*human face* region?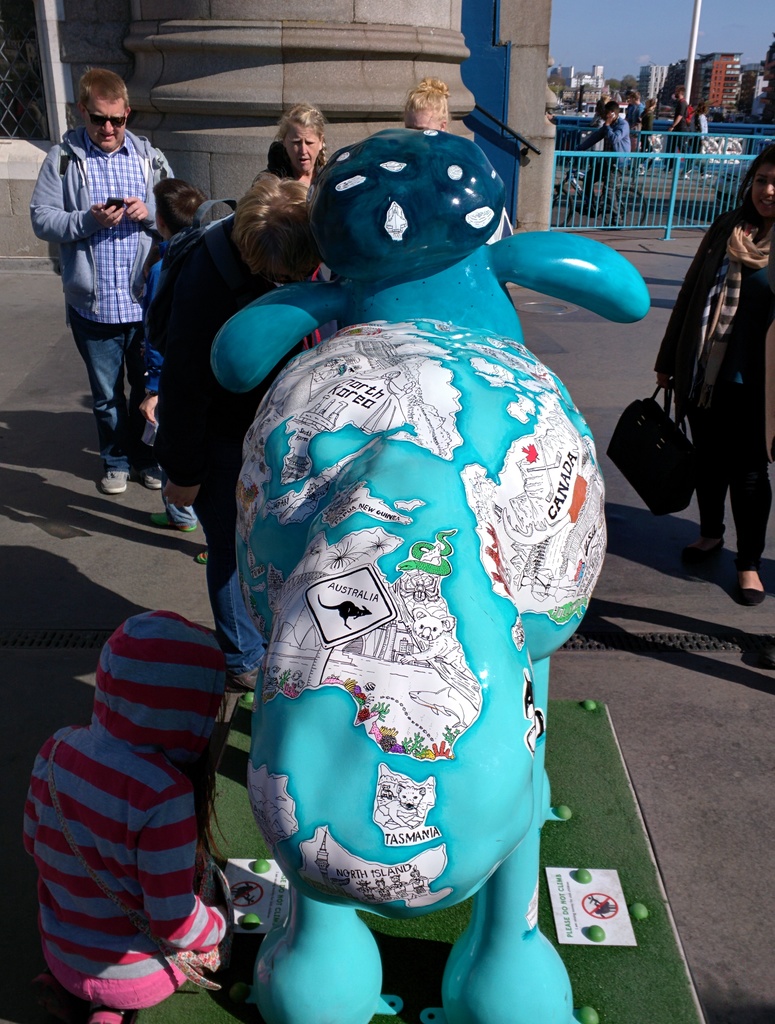
bbox=[742, 151, 774, 211]
